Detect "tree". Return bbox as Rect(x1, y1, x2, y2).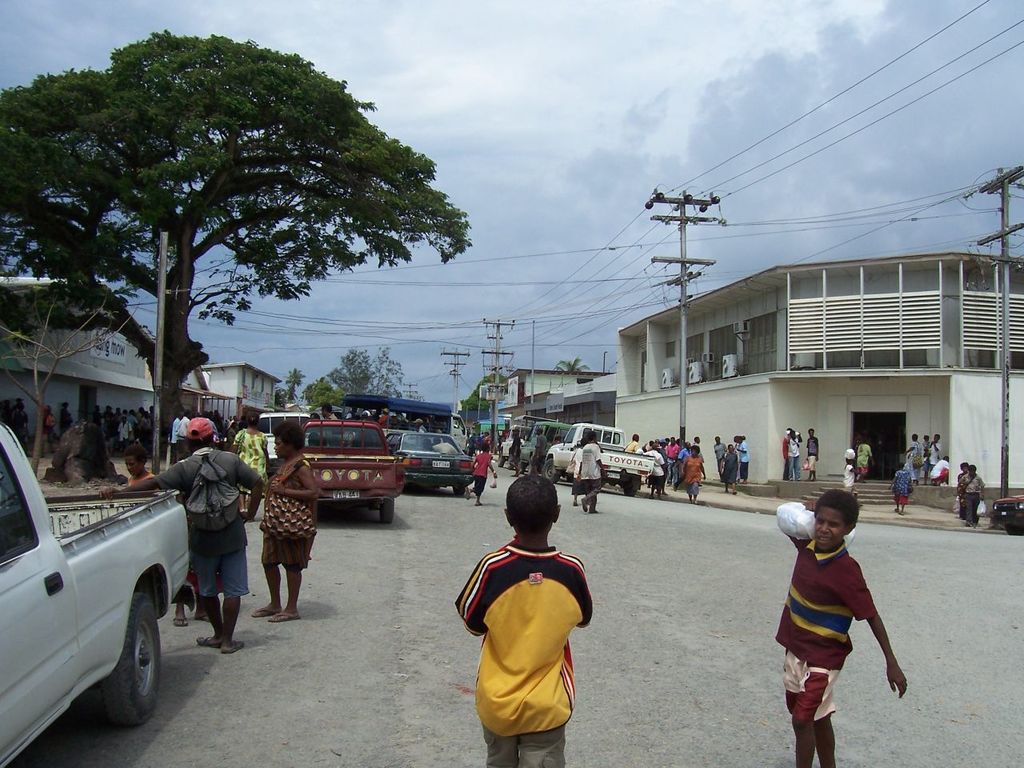
Rect(22, 30, 451, 450).
